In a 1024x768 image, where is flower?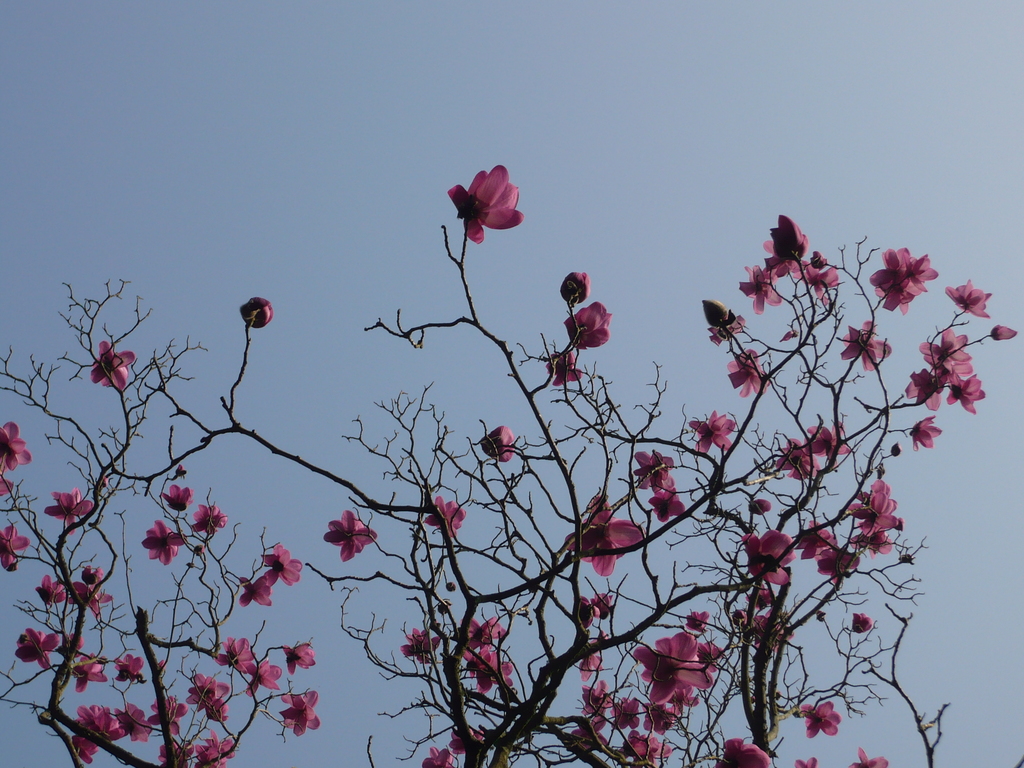
pyautogui.locateOnScreen(239, 294, 273, 328).
